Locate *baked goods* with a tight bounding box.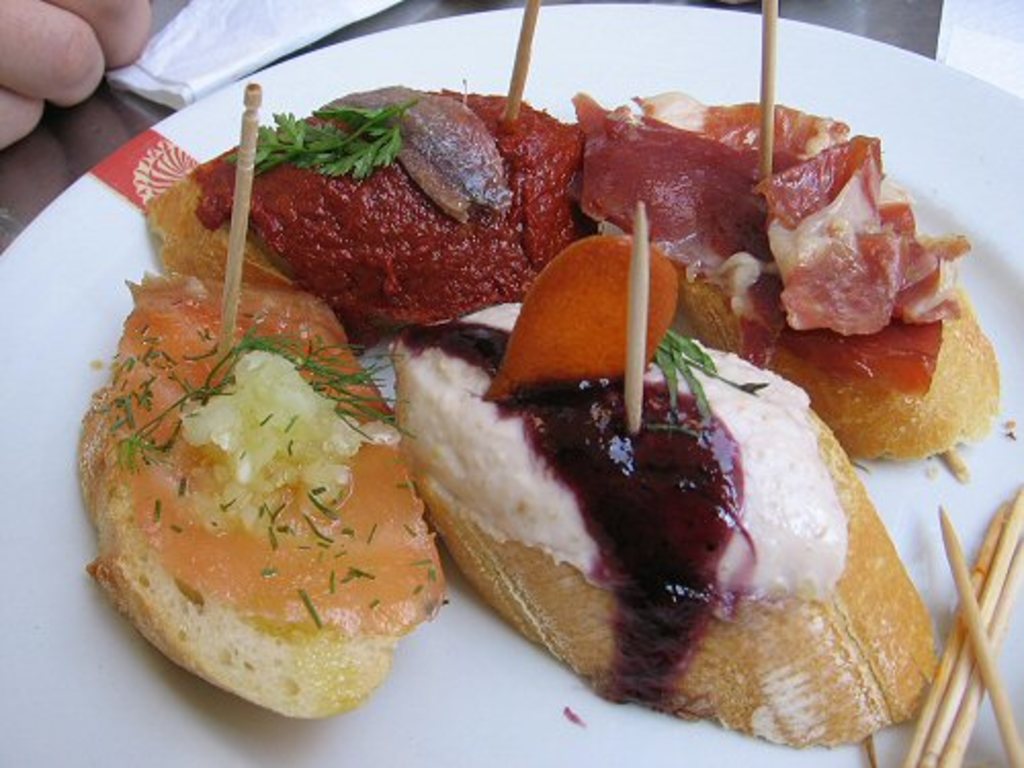
Rect(590, 94, 1014, 449).
